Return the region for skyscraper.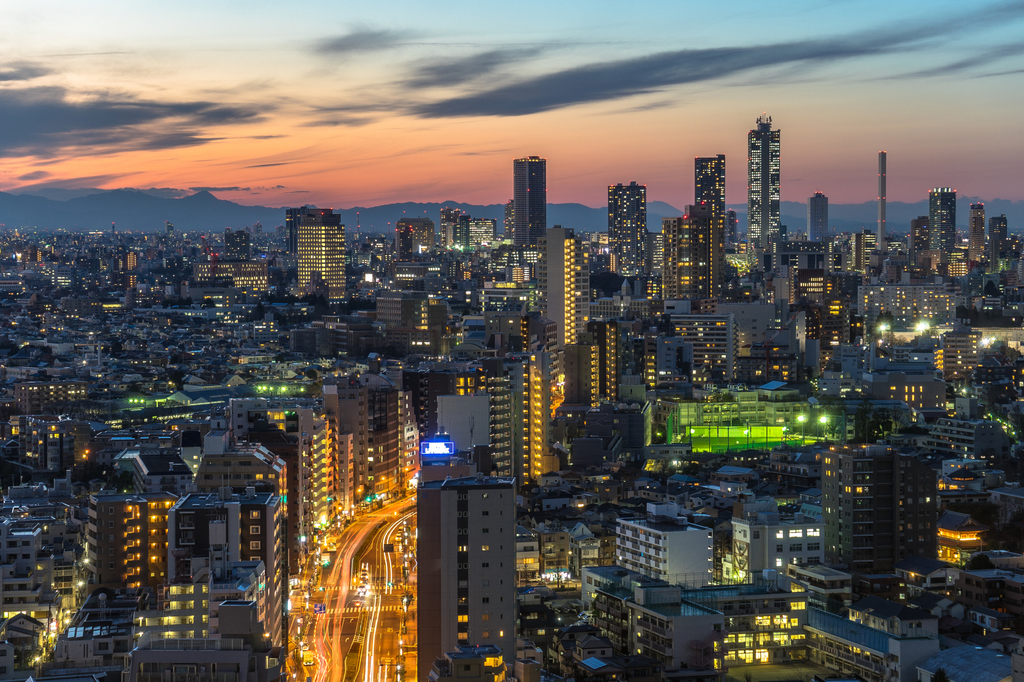
[603,182,652,299].
